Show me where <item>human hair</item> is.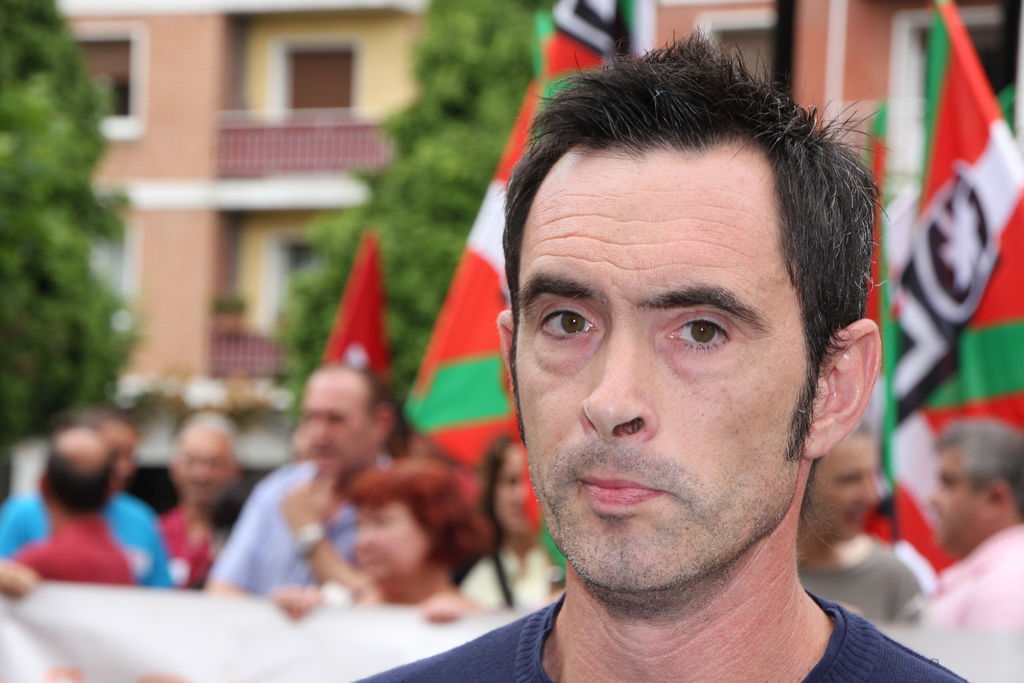
<item>human hair</item> is at Rect(344, 461, 488, 584).
